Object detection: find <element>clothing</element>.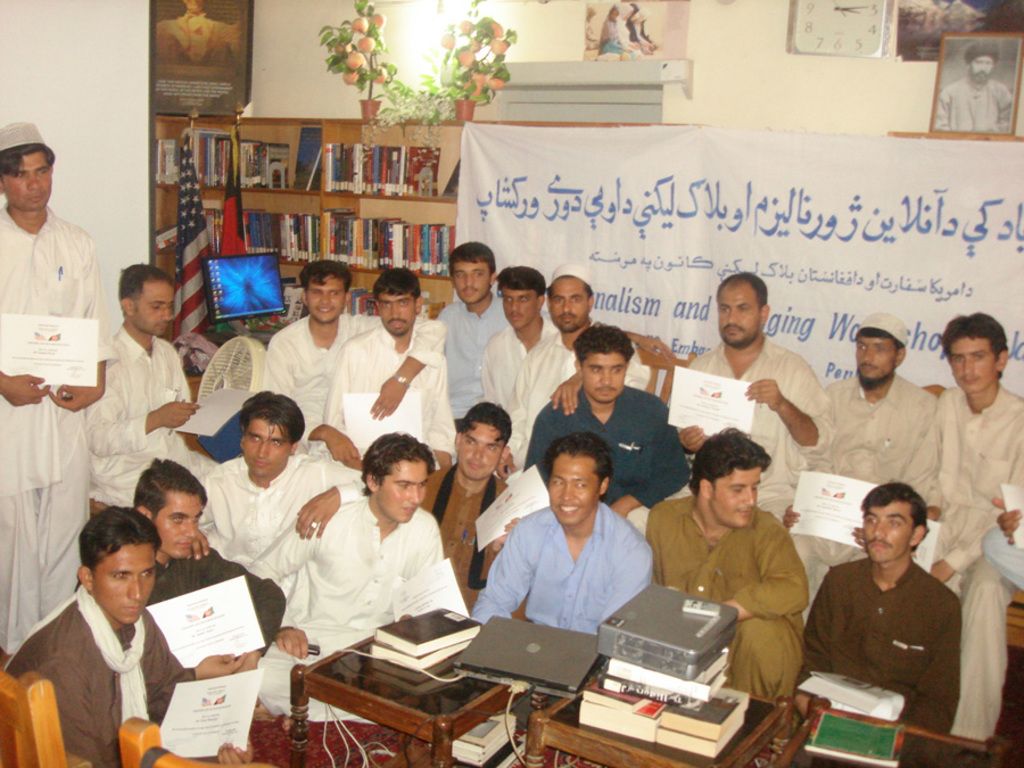
209, 457, 396, 594.
